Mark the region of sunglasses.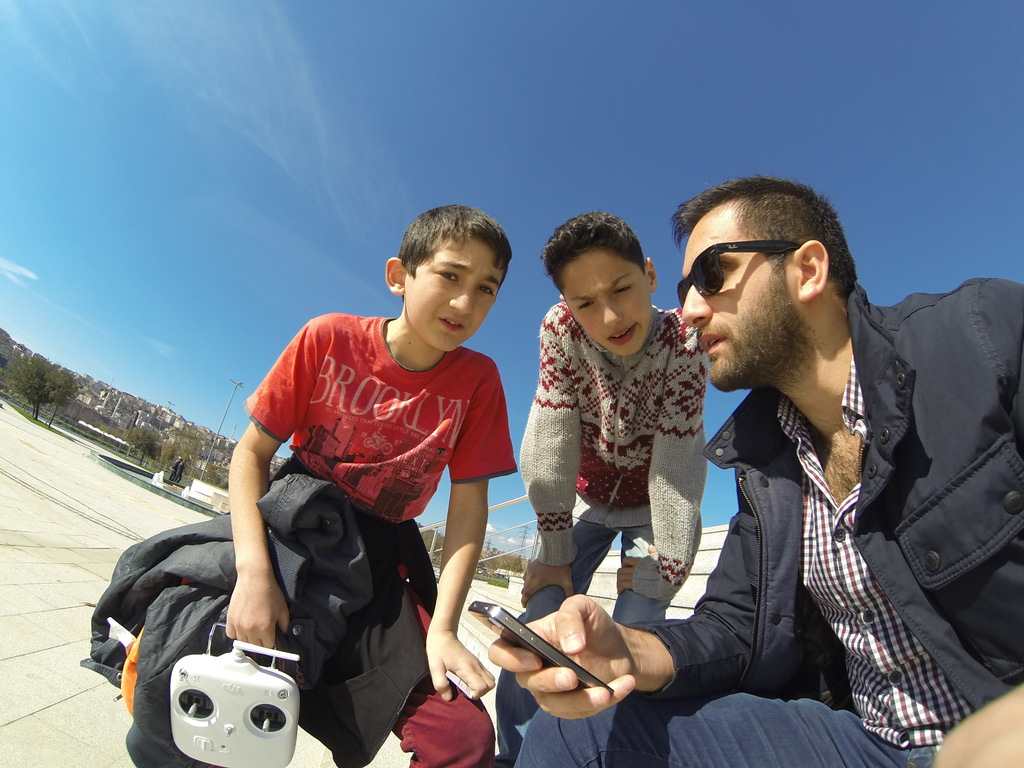
Region: 675,243,838,309.
